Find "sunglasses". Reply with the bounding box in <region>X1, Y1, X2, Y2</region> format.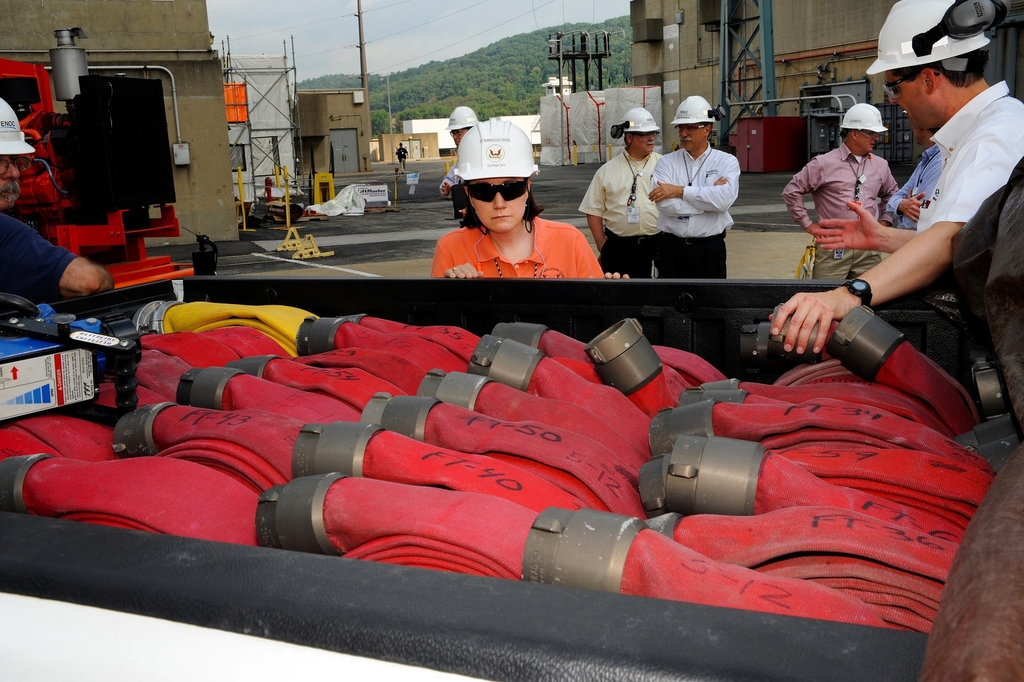
<region>466, 181, 527, 199</region>.
